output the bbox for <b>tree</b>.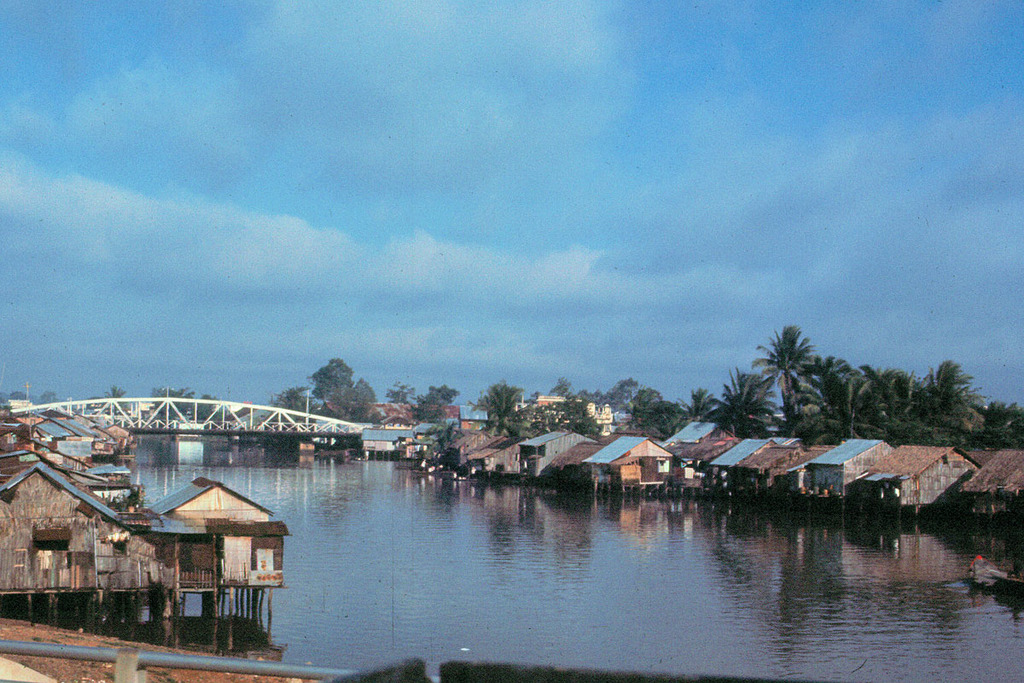
crop(973, 403, 1023, 451).
